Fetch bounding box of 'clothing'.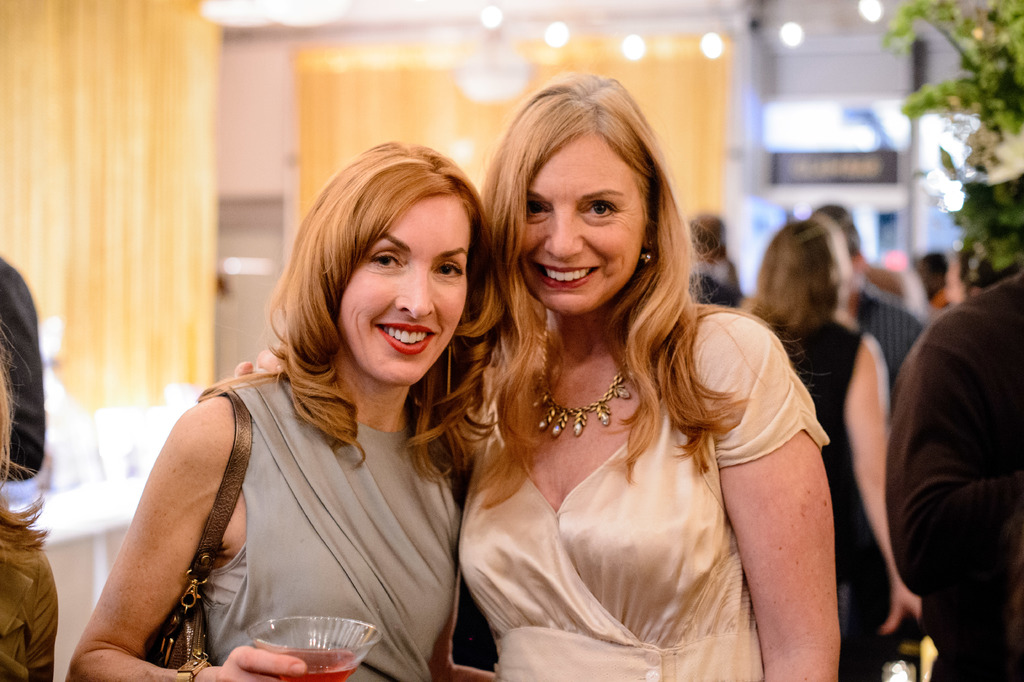
Bbox: x1=685, y1=258, x2=735, y2=304.
